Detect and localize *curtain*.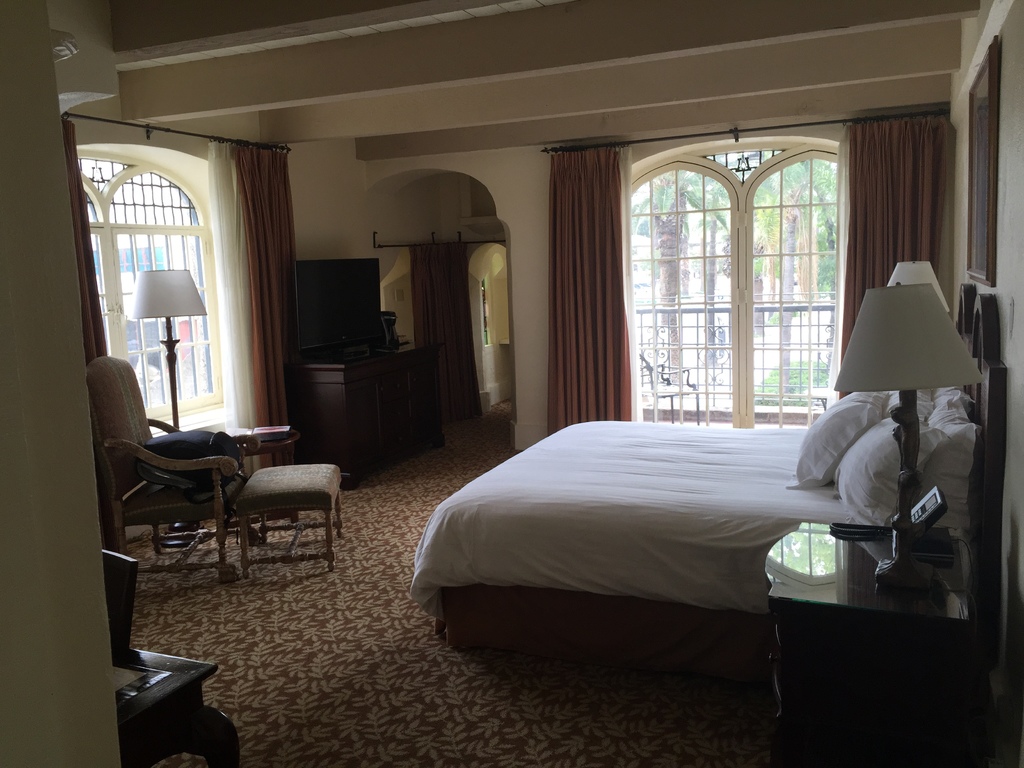
Localized at [537, 148, 641, 447].
